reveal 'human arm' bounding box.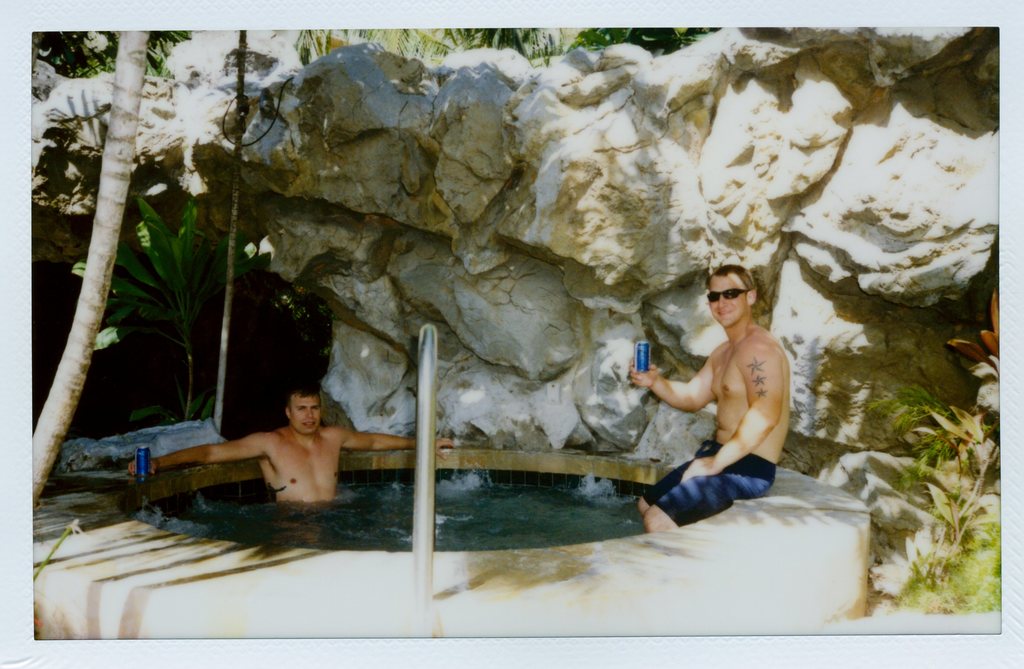
Revealed: [x1=127, y1=430, x2=265, y2=478].
